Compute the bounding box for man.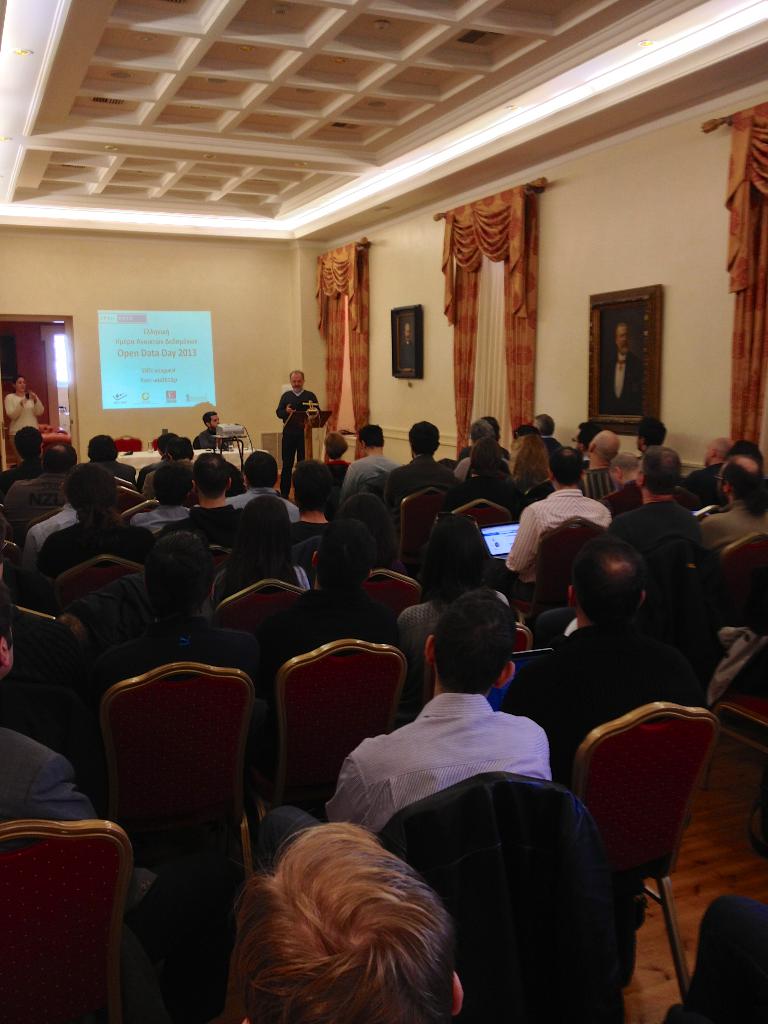
{"left": 600, "top": 323, "right": 644, "bottom": 413}.
